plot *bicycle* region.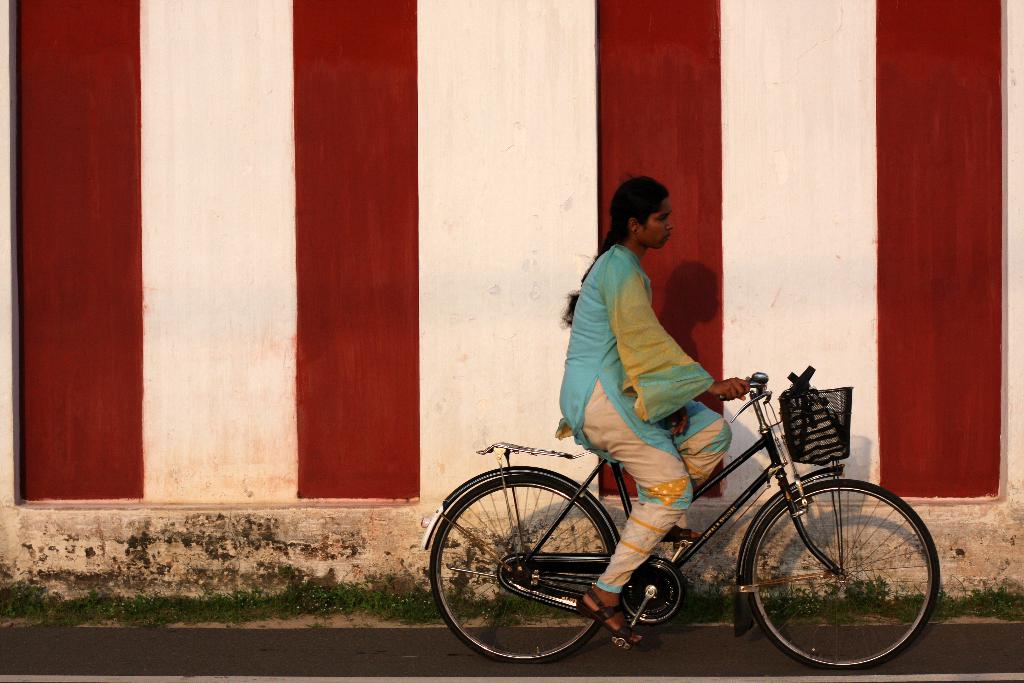
Plotted at {"x1": 429, "y1": 371, "x2": 948, "y2": 675}.
